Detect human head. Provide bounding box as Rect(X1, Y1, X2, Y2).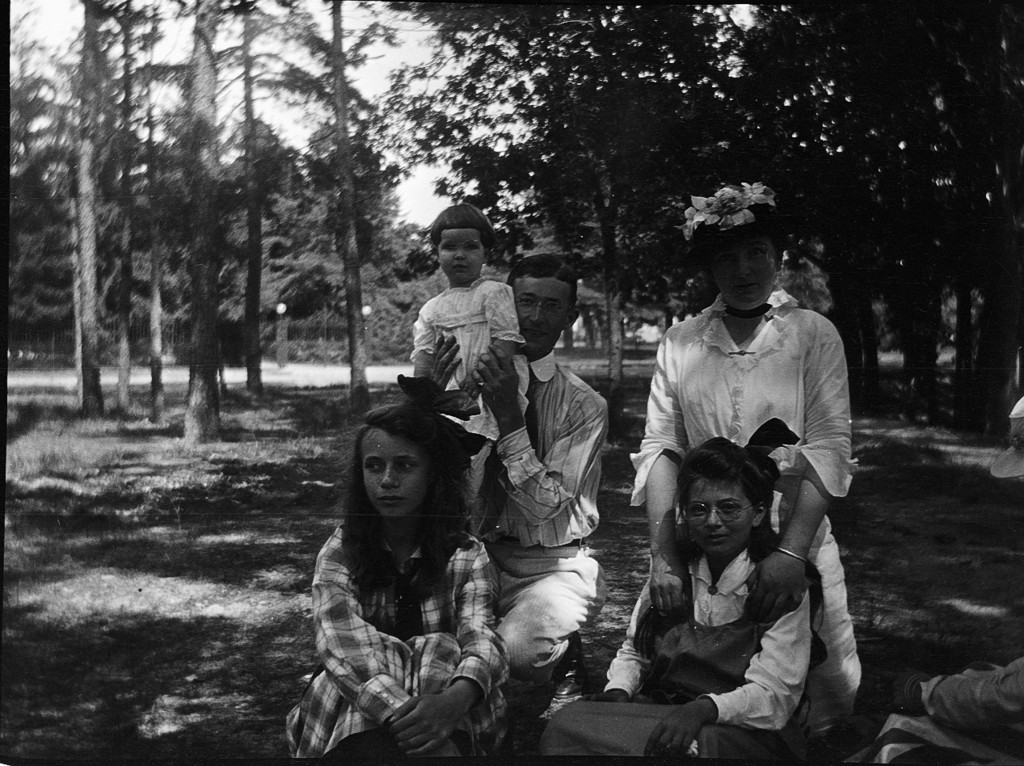
Rect(676, 436, 774, 556).
